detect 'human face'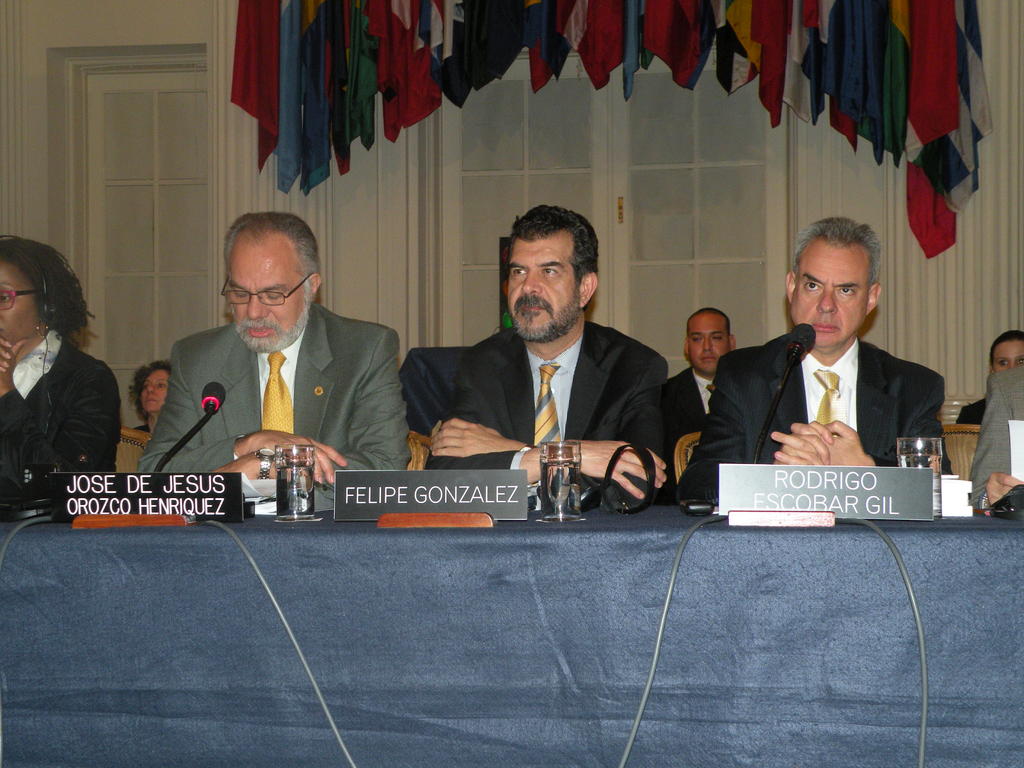
(140,365,170,417)
